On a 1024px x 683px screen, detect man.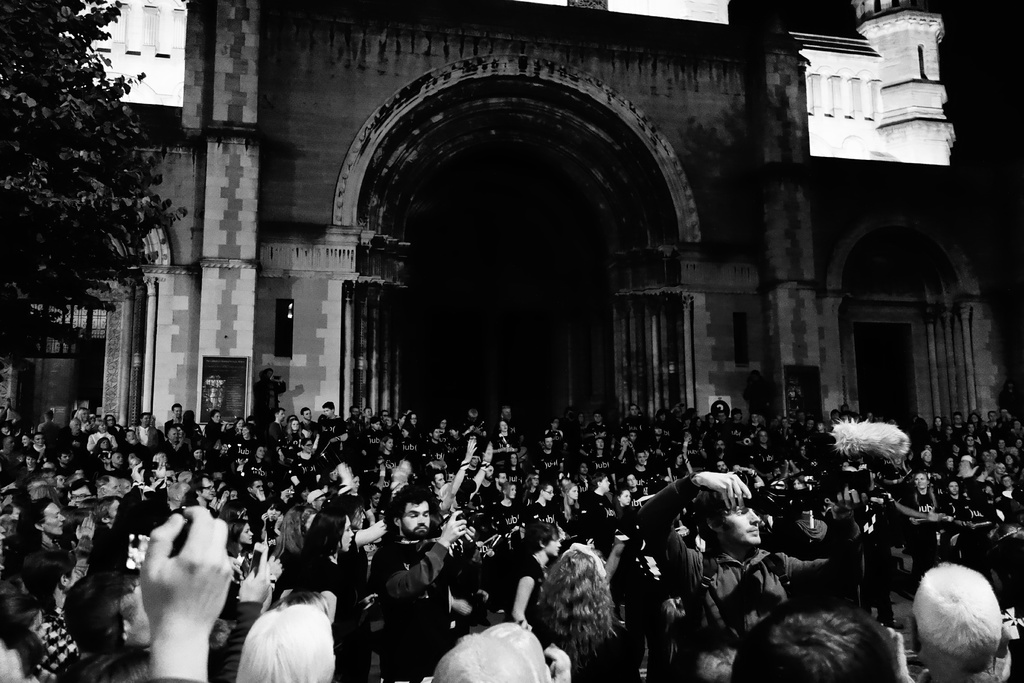
l=1002, t=473, r=1013, b=494.
